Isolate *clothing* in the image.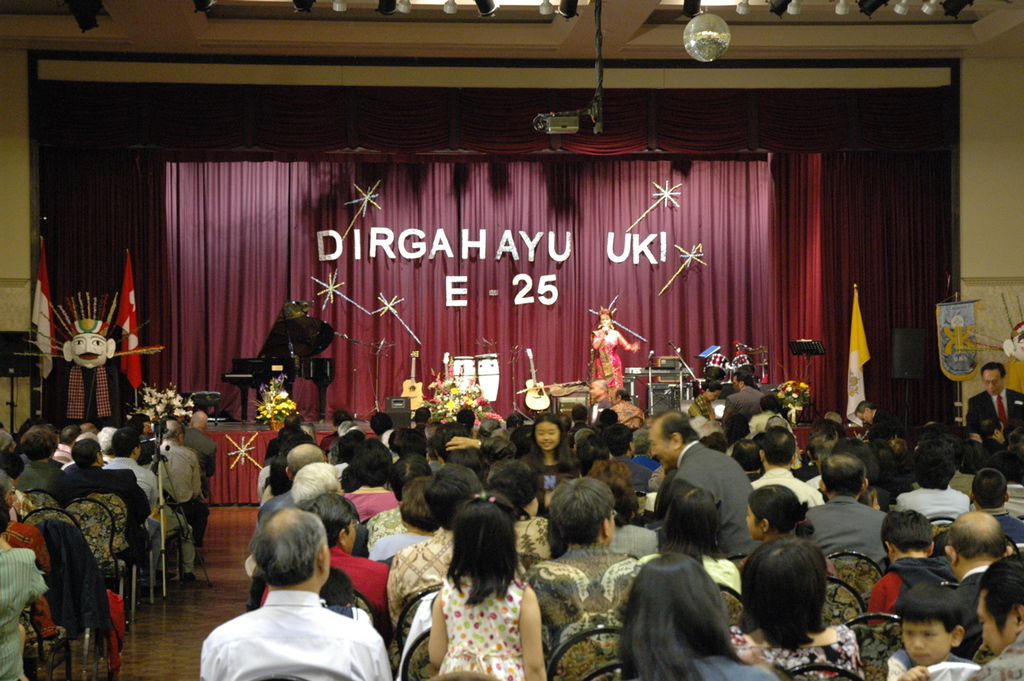
Isolated region: 612 401 651 435.
